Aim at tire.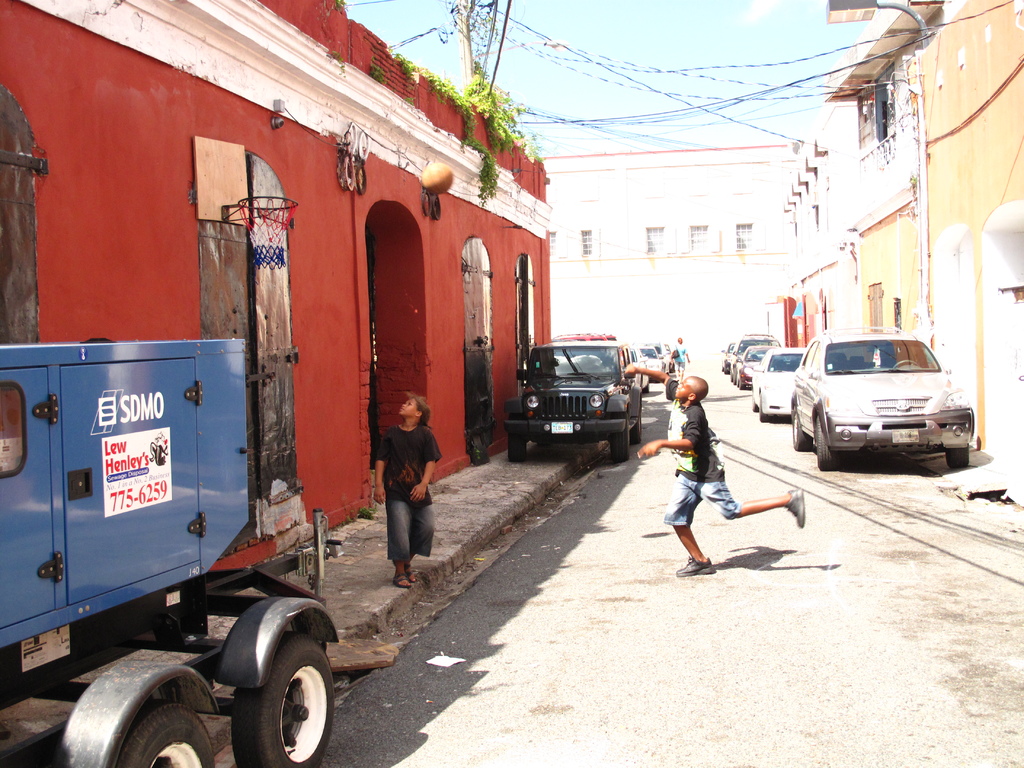
Aimed at detection(508, 414, 525, 460).
